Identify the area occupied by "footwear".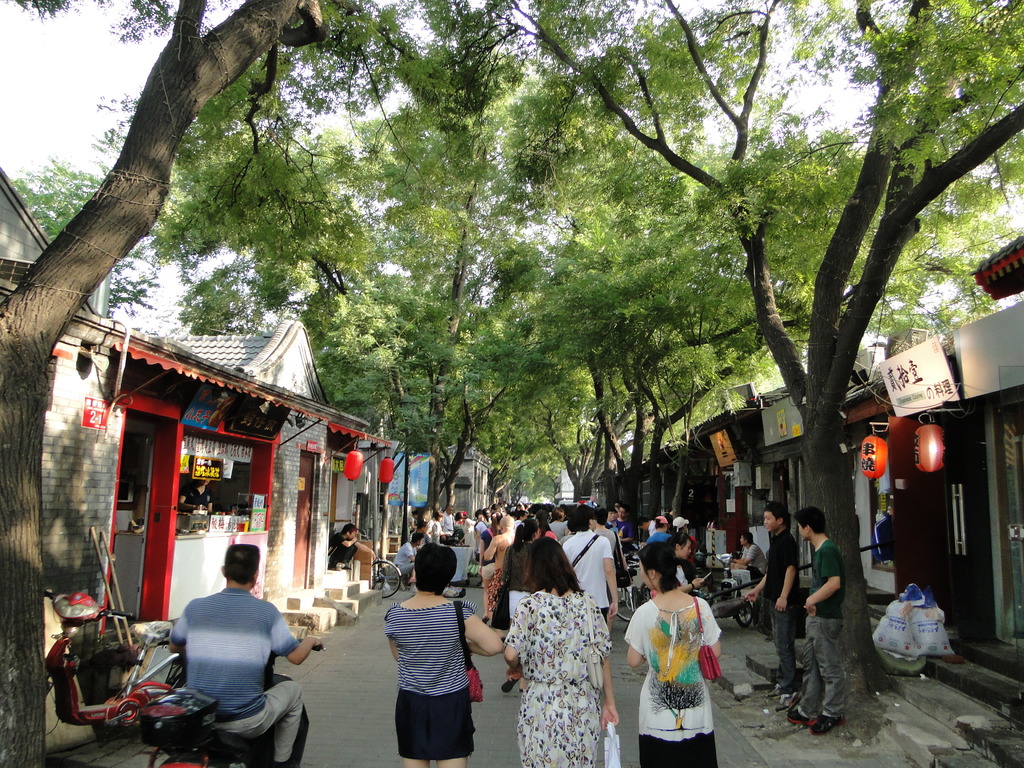
Area: {"x1": 502, "y1": 675, "x2": 518, "y2": 692}.
